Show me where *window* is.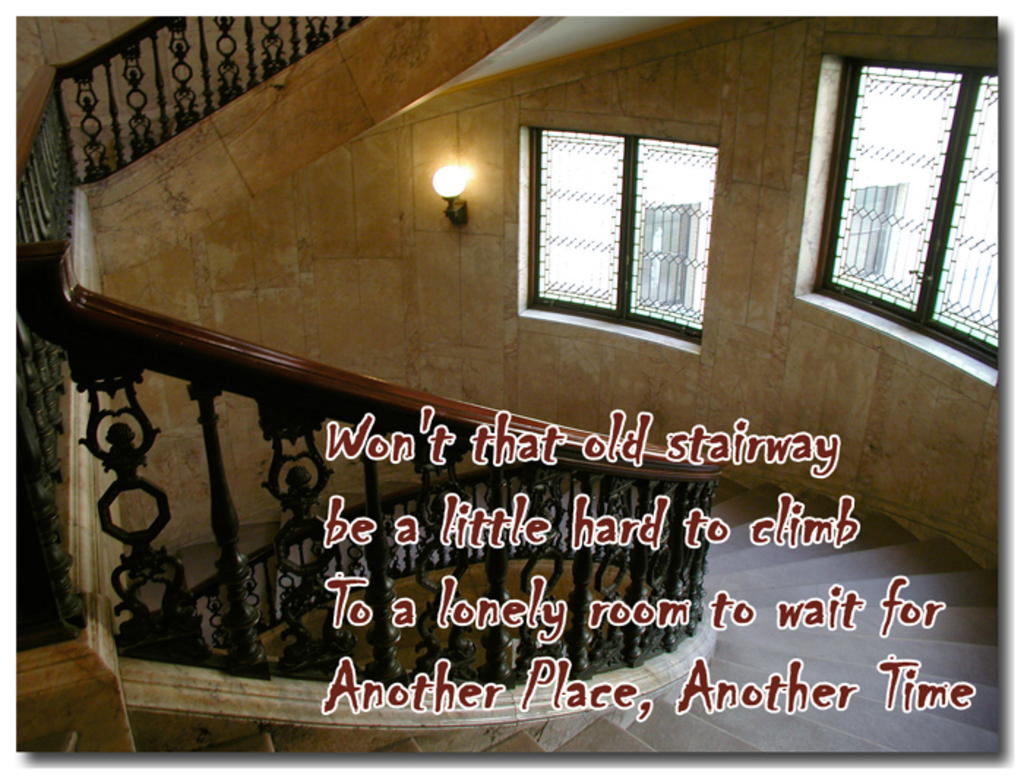
*window* is at l=534, t=102, r=726, b=328.
